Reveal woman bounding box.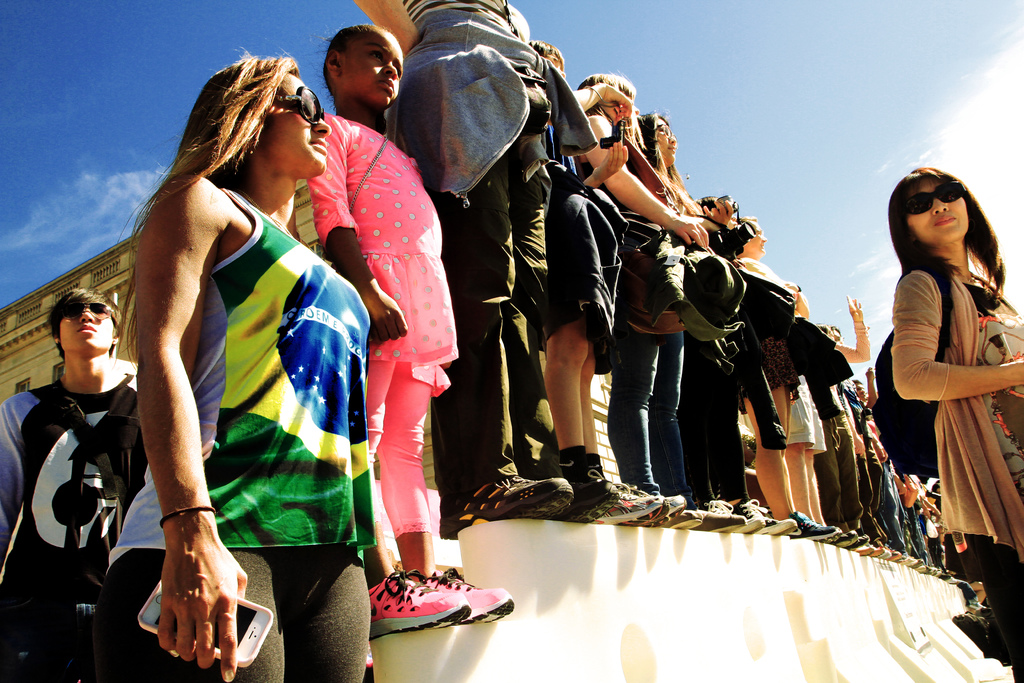
Revealed: {"left": 108, "top": 46, "right": 378, "bottom": 682}.
